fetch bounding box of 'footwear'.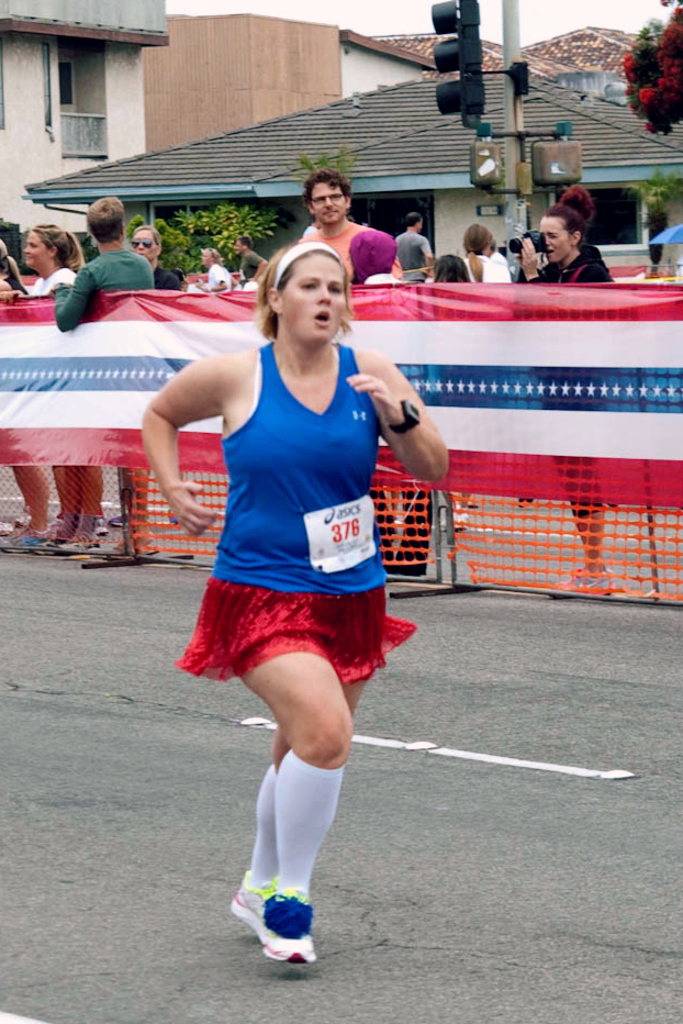
Bbox: <region>232, 859, 278, 926</region>.
